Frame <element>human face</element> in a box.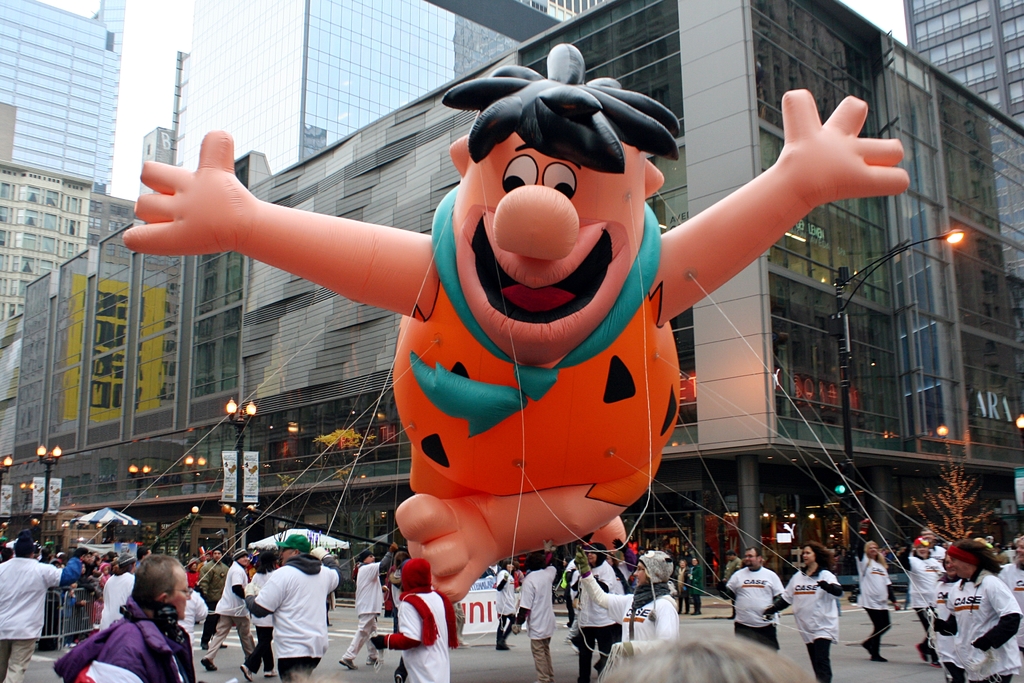
bbox=(1014, 541, 1023, 564).
